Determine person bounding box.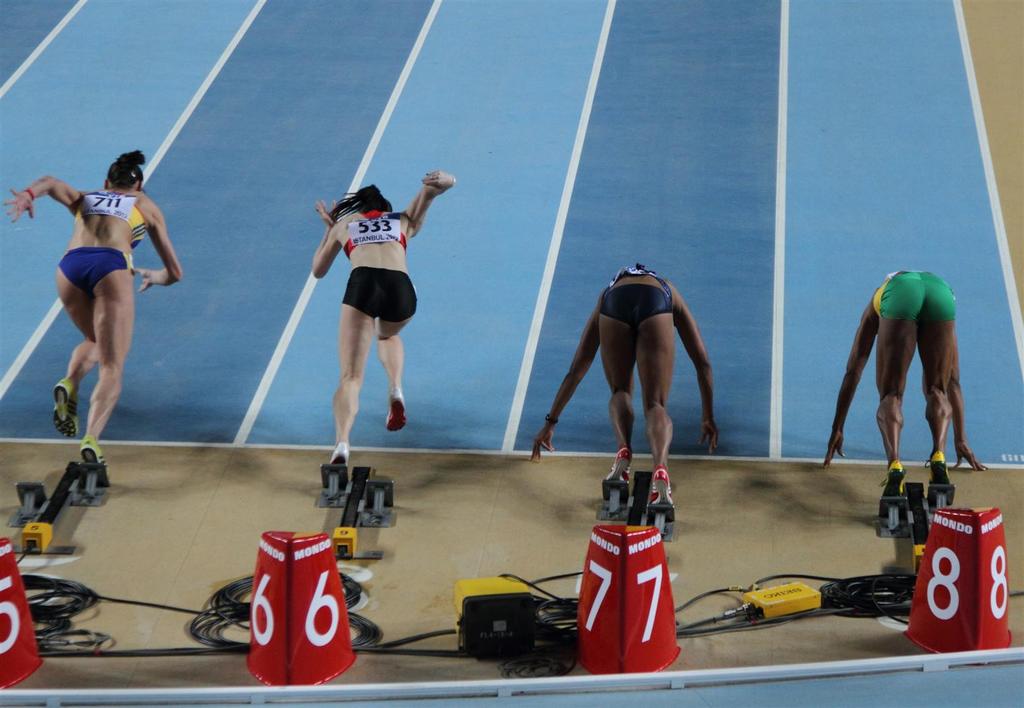
Determined: left=808, top=260, right=992, bottom=491.
